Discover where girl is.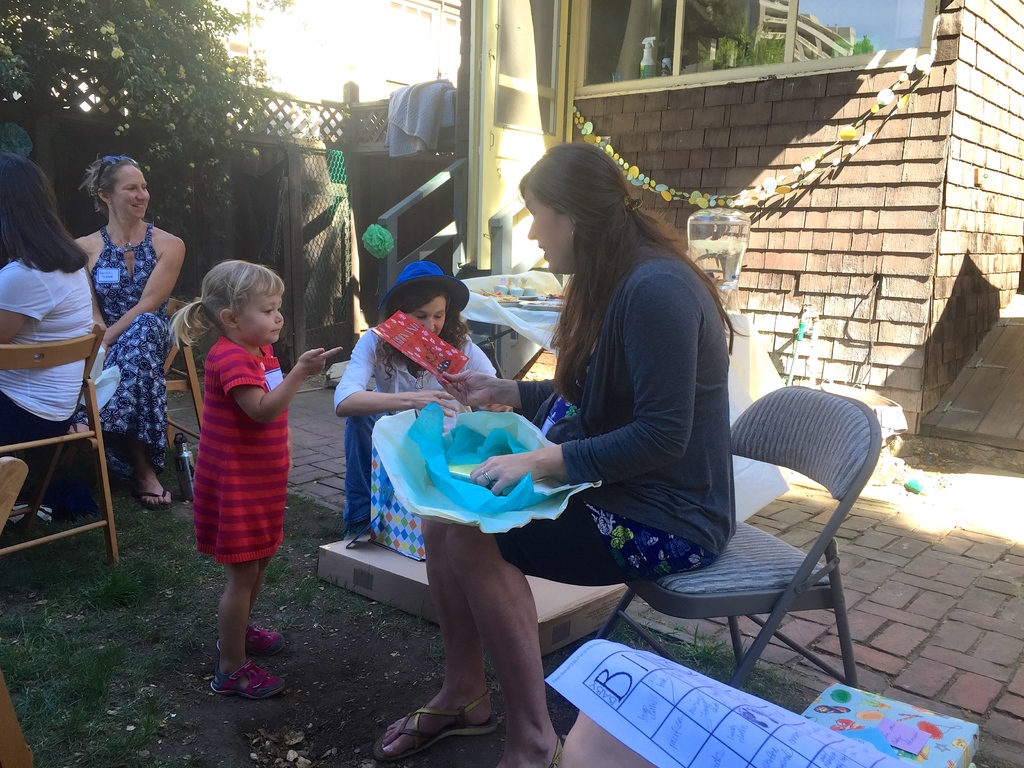
Discovered at {"x1": 72, "y1": 148, "x2": 197, "y2": 509}.
